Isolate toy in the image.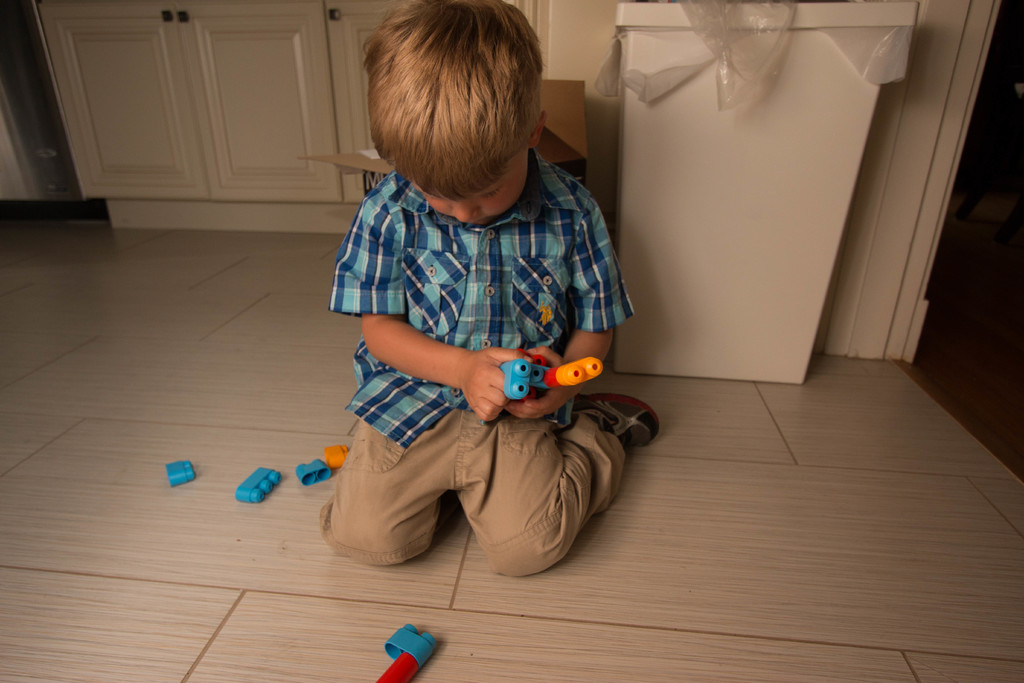
Isolated region: [left=358, top=618, right=440, bottom=682].
